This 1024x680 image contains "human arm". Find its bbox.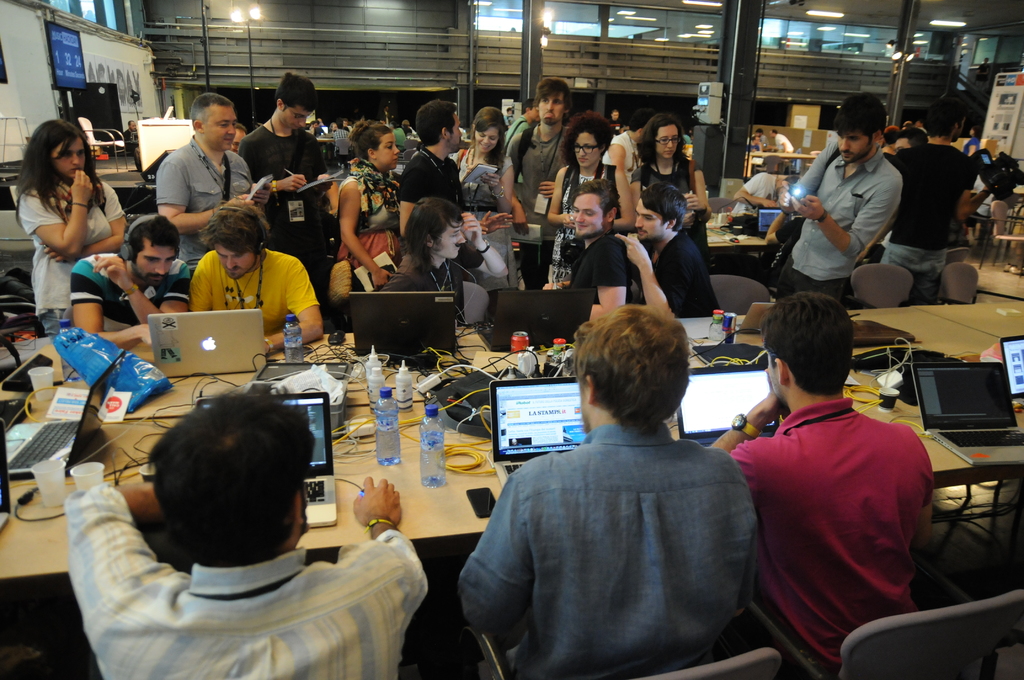
232,161,269,207.
